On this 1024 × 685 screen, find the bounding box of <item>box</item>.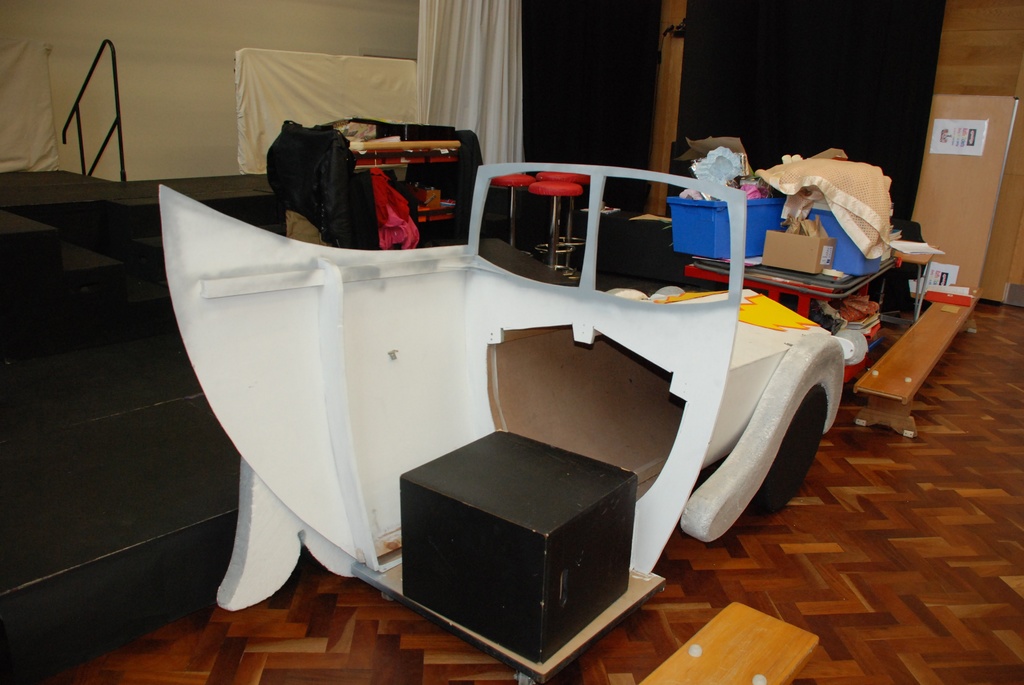
Bounding box: (x1=762, y1=229, x2=830, y2=279).
